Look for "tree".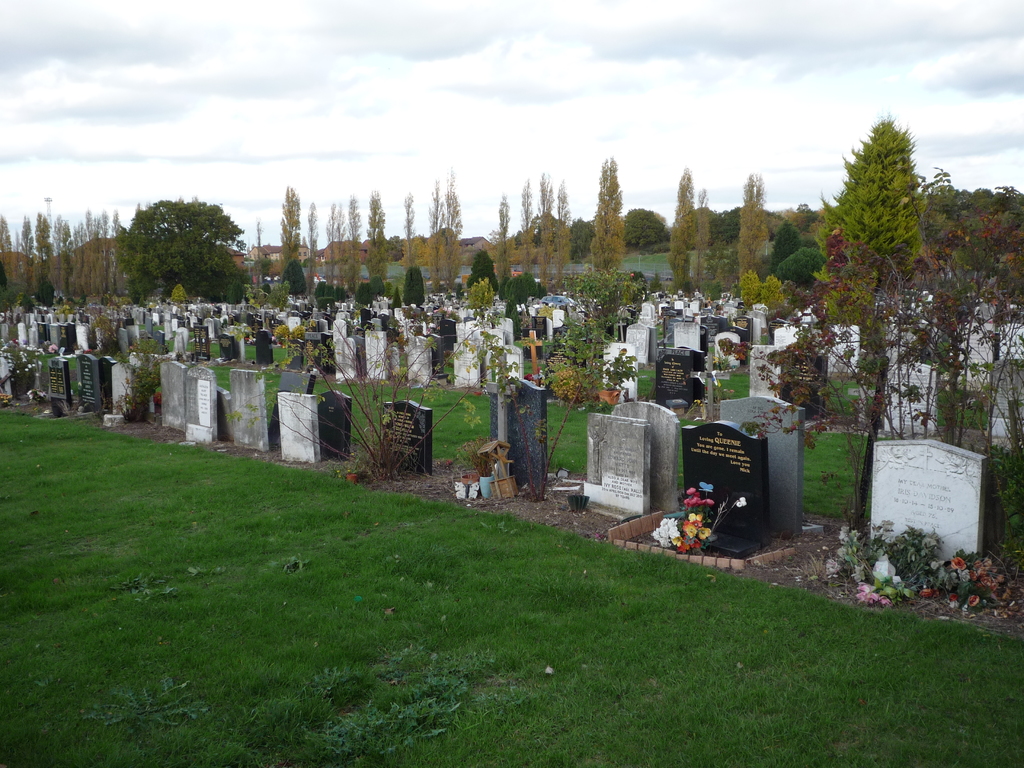
Found: (x1=668, y1=162, x2=705, y2=290).
